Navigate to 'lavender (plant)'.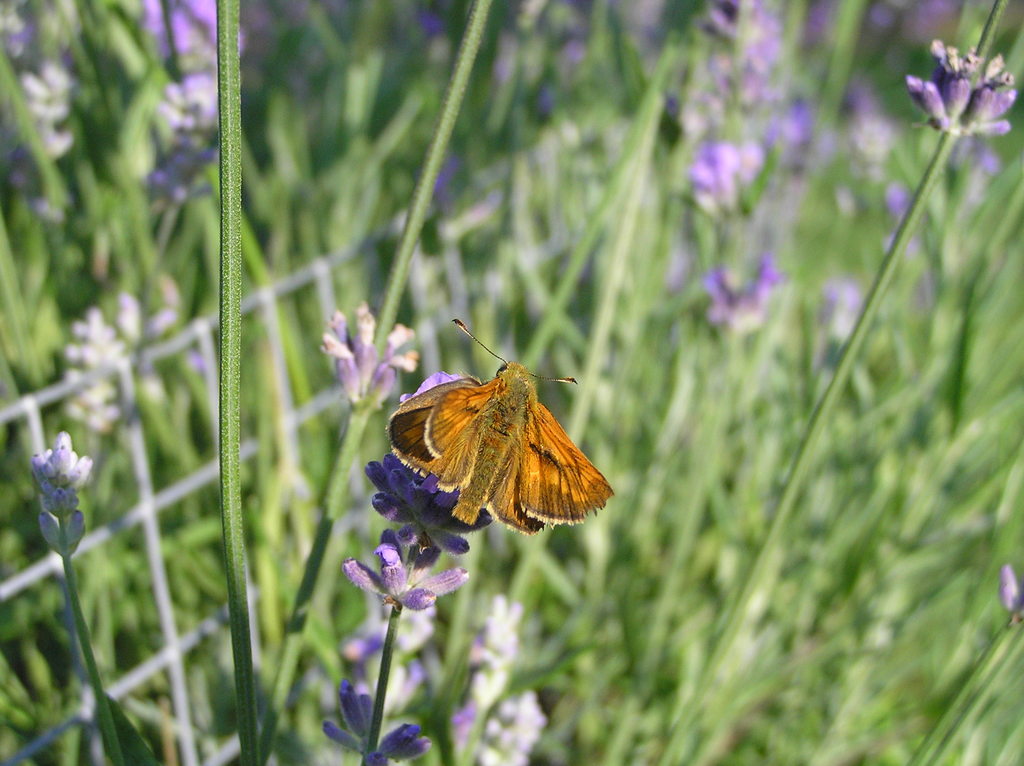
Navigation target: l=10, t=28, r=72, b=234.
